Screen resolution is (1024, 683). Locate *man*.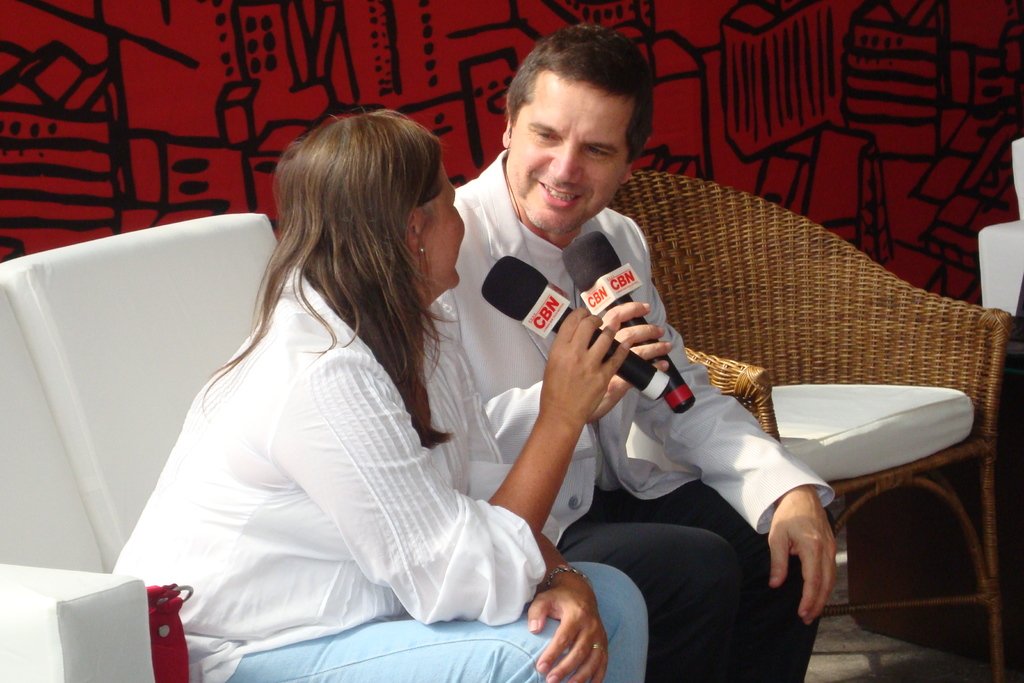
crop(444, 93, 815, 611).
